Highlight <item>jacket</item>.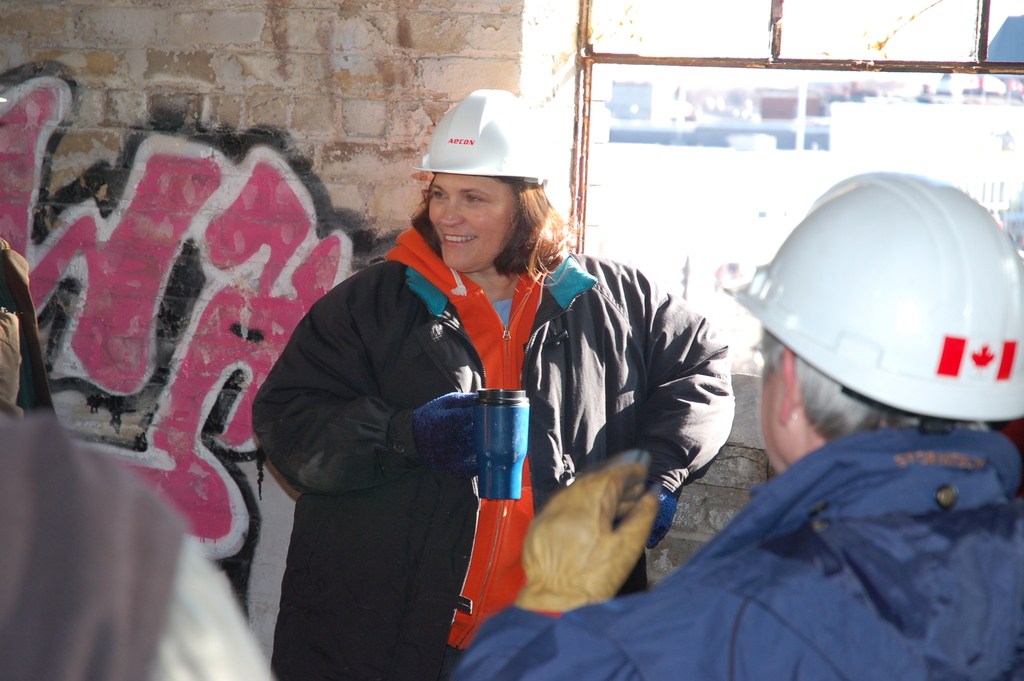
Highlighted region: <box>294,183,735,585</box>.
